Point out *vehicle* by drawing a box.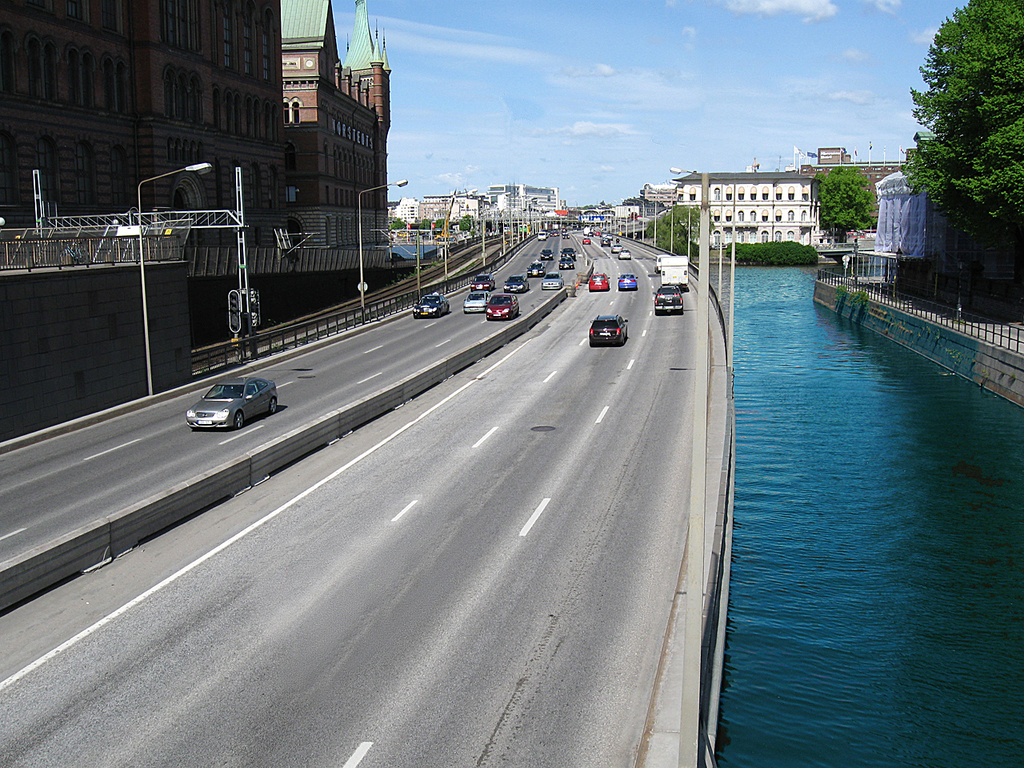
<box>538,266,563,298</box>.
